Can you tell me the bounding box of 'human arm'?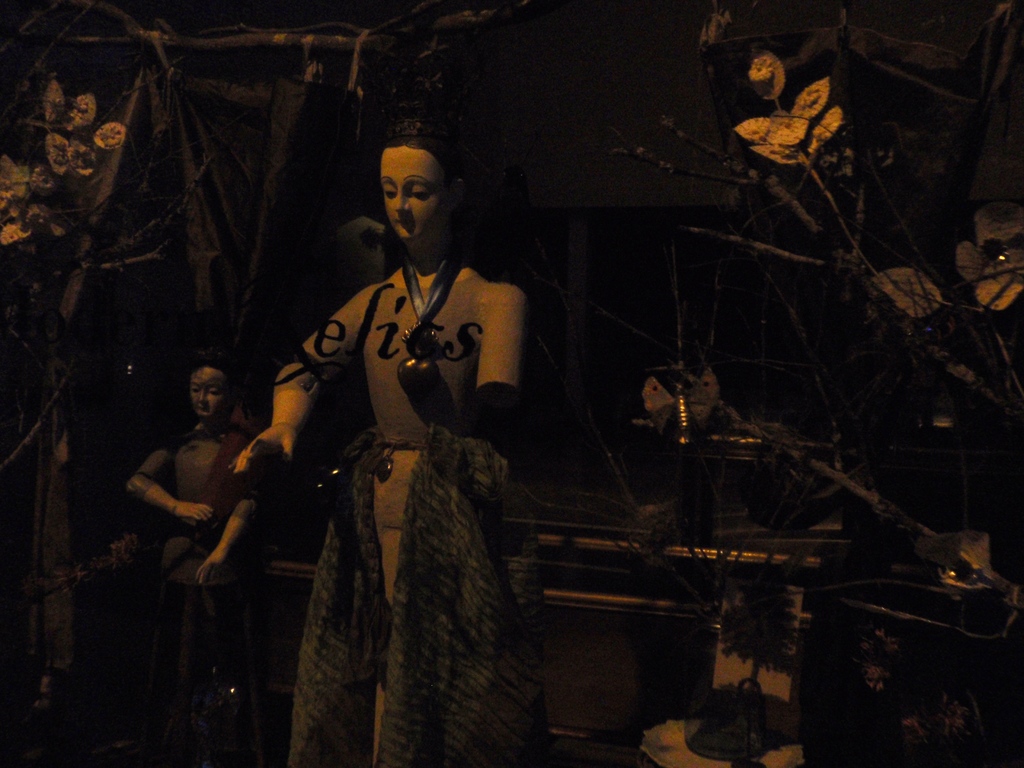
[x1=124, y1=448, x2=218, y2=532].
